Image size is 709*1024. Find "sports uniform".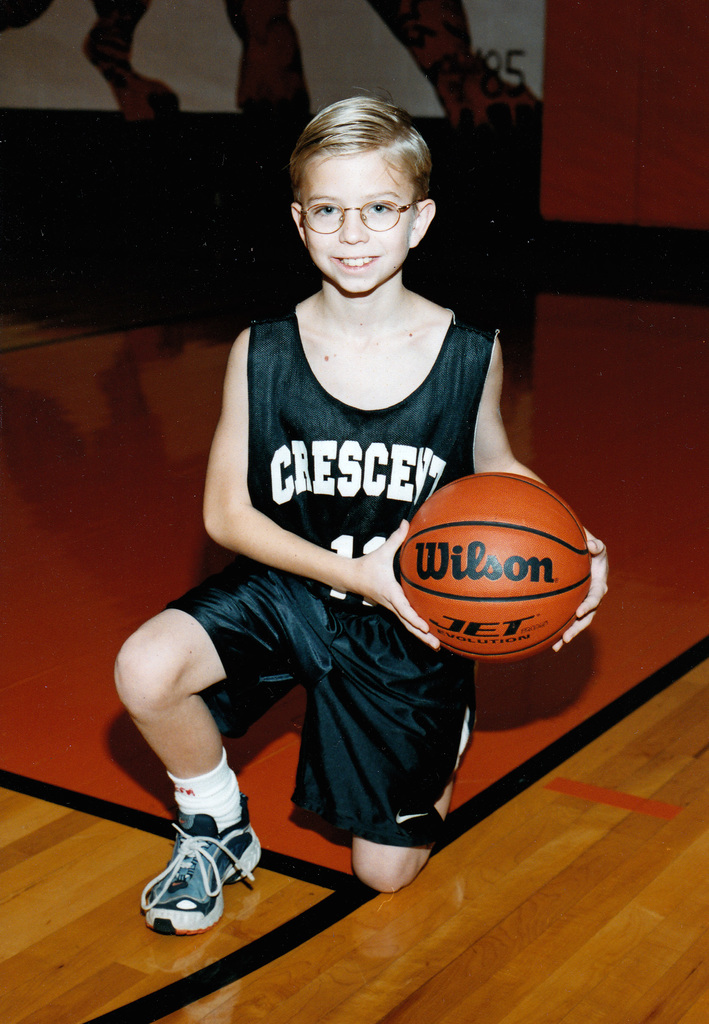
{"left": 136, "top": 298, "right": 498, "bottom": 945}.
